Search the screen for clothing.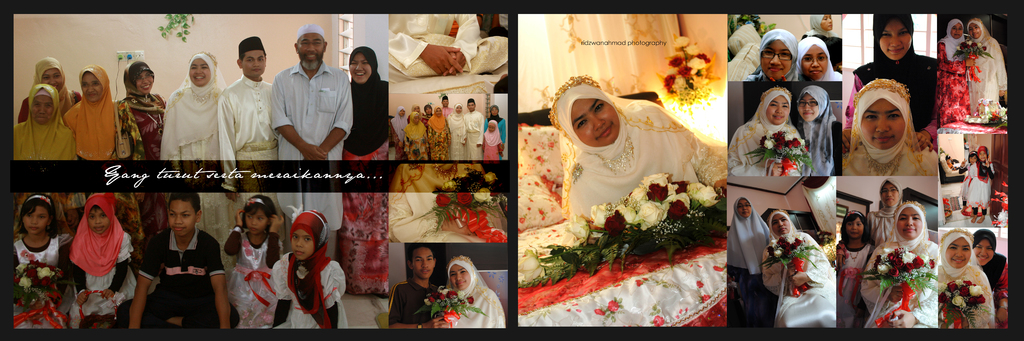
Found at [115,61,165,161].
